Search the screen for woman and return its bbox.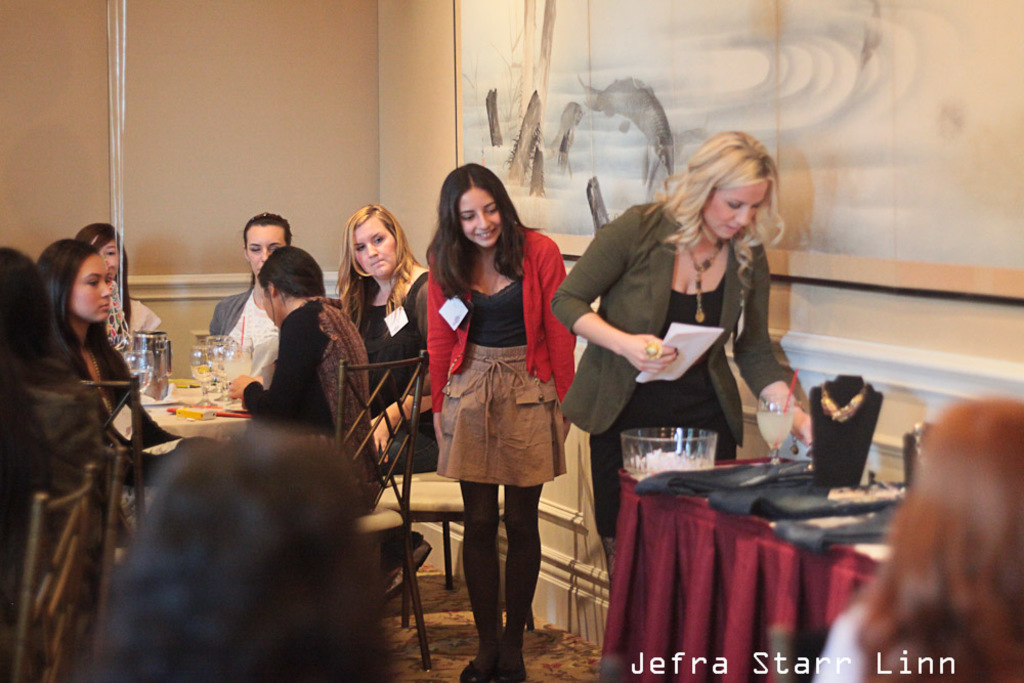
Found: locate(0, 241, 102, 642).
